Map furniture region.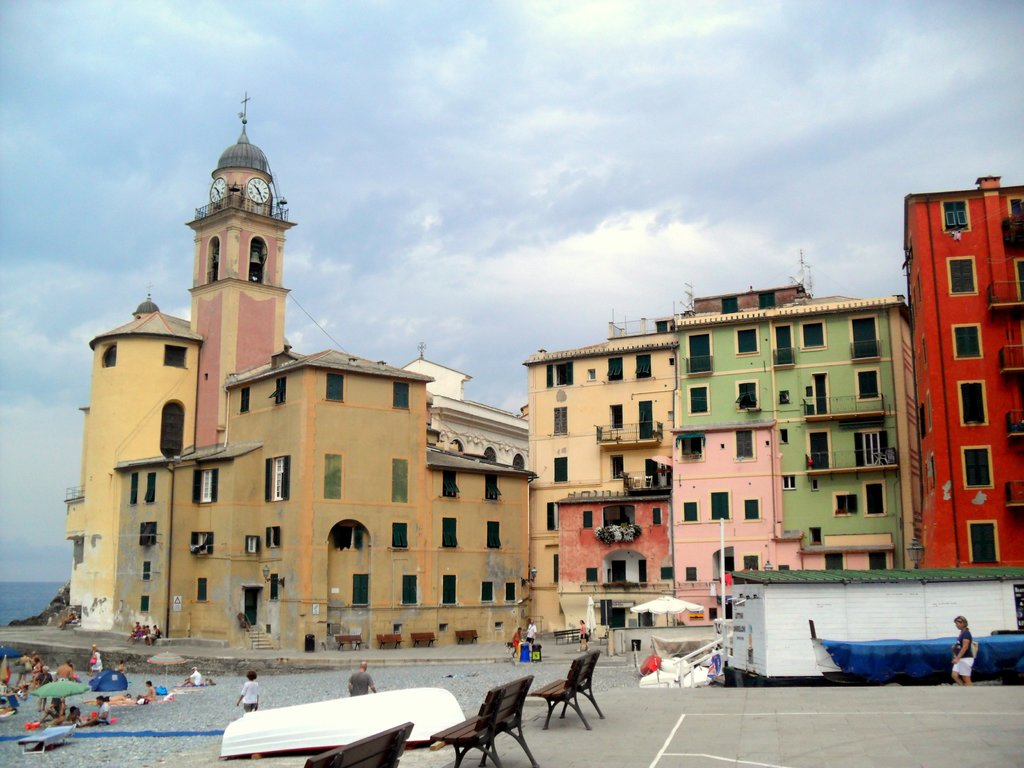
Mapped to 453:628:479:644.
